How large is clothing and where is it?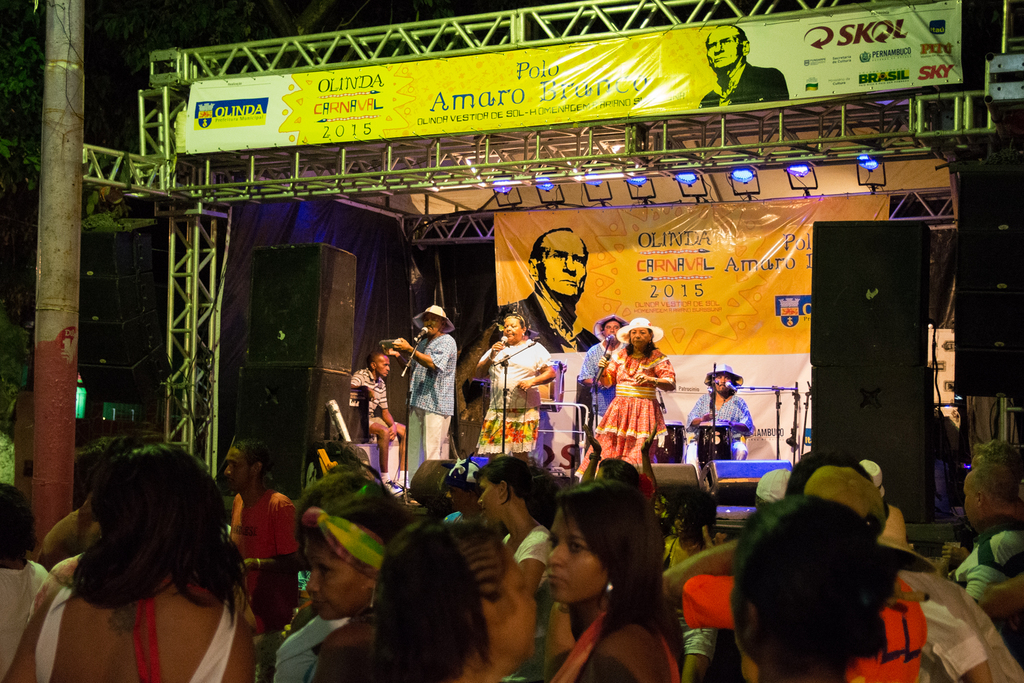
Bounding box: <bbox>399, 317, 463, 471</bbox>.
